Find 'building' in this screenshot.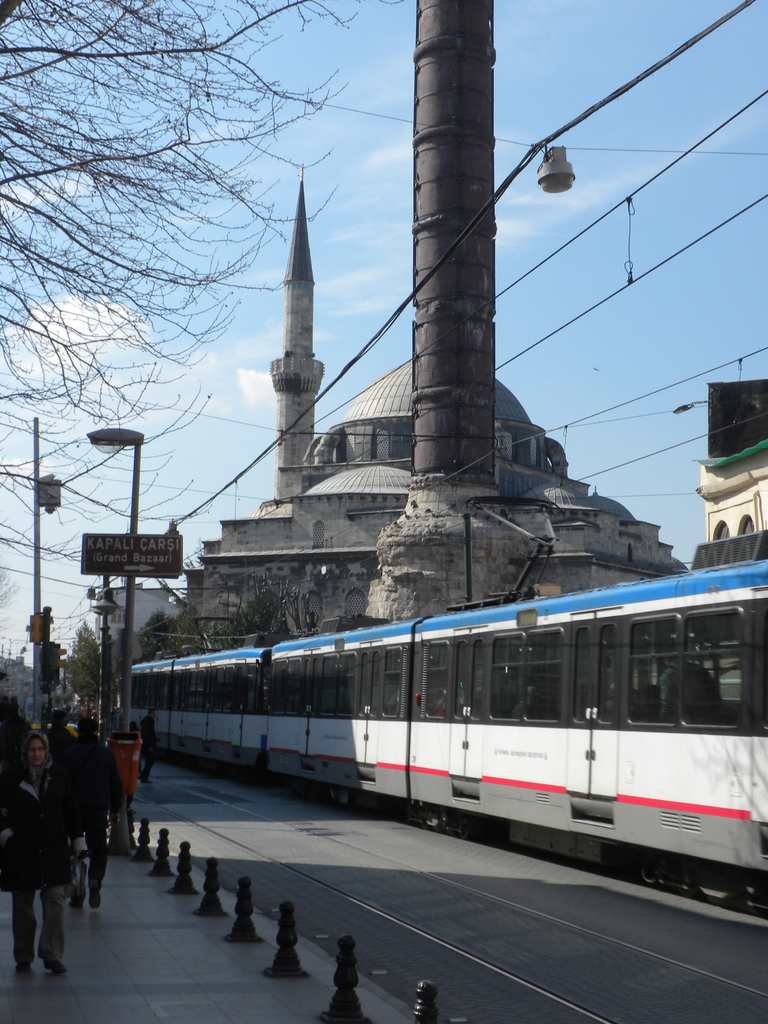
The bounding box for 'building' is locate(85, 572, 171, 671).
